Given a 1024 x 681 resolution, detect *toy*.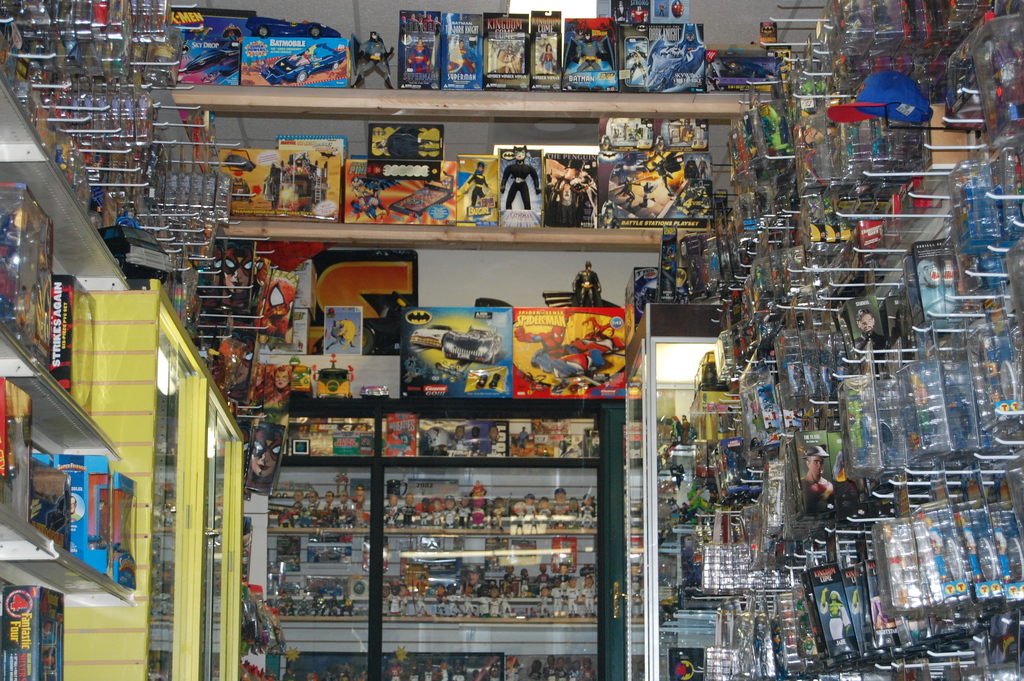
BBox(273, 358, 312, 386).
